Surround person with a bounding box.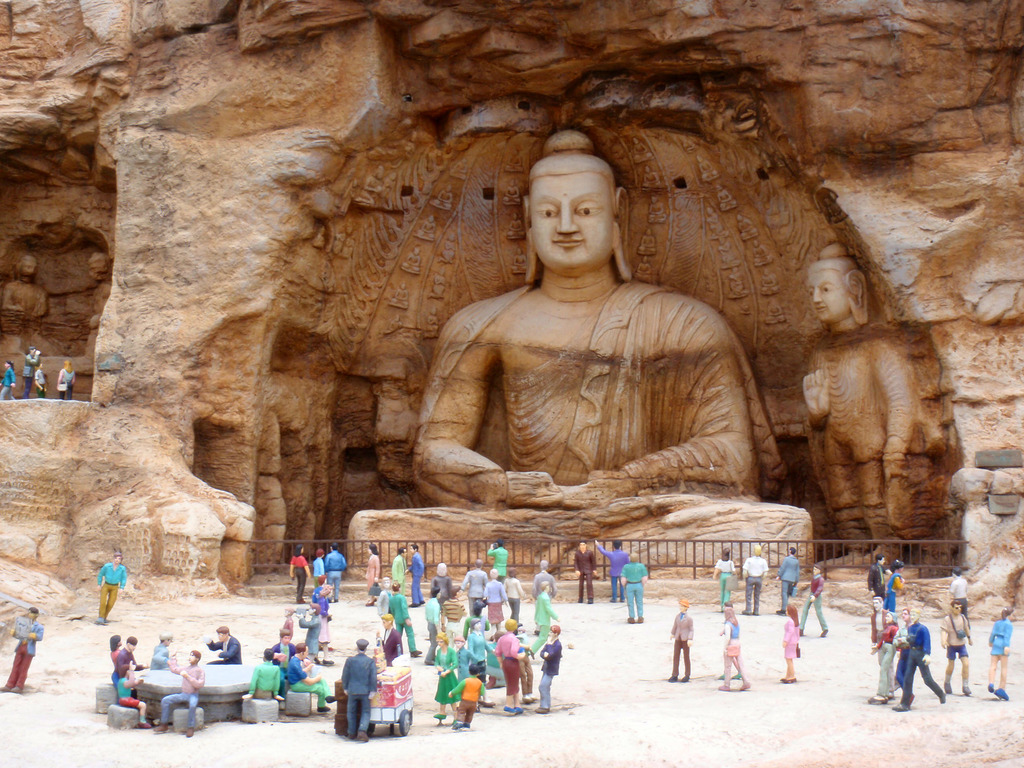
[956,573,966,609].
